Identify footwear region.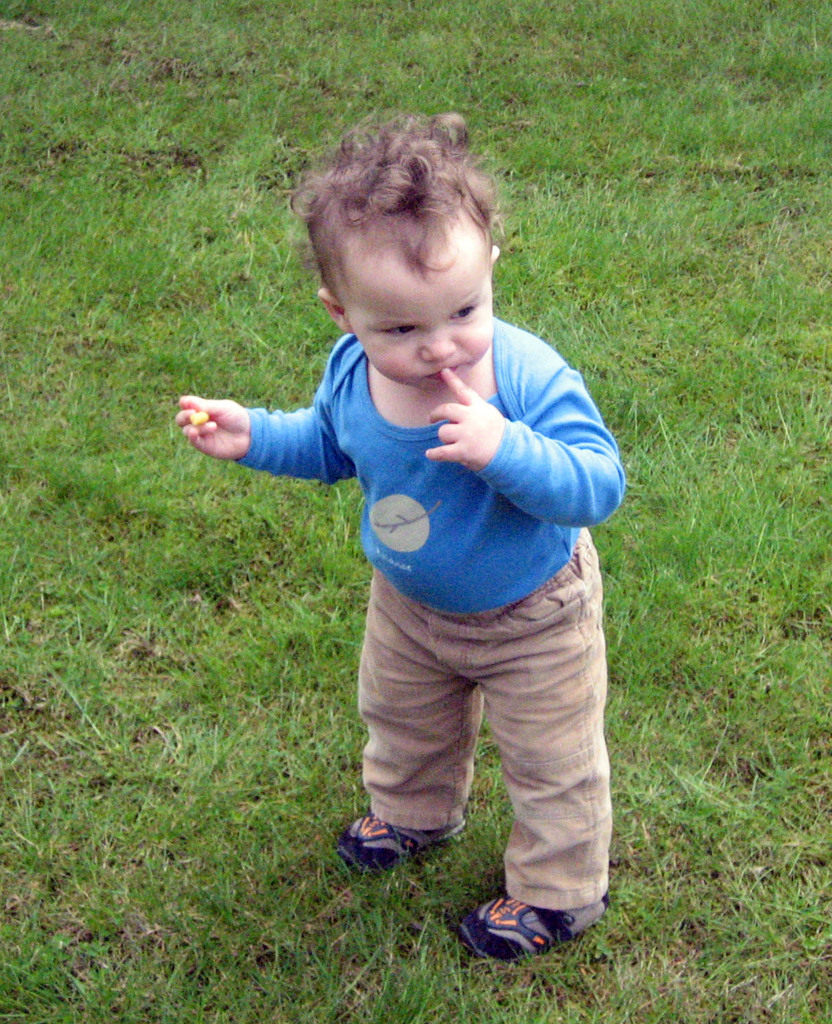
Region: detection(452, 894, 613, 962).
